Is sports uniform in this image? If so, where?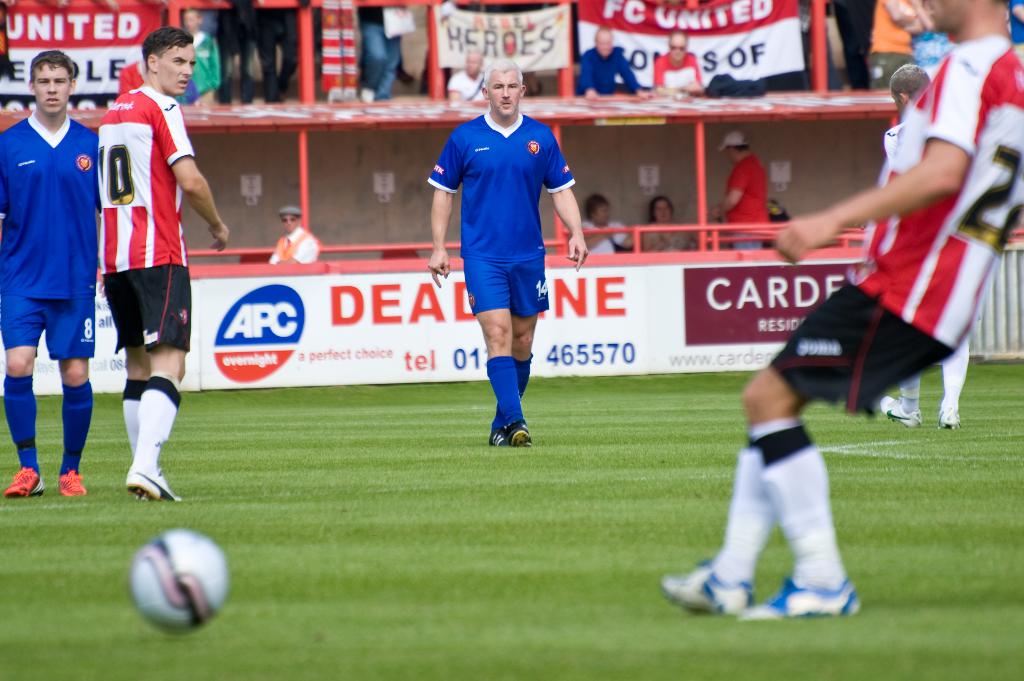
Yes, at left=662, top=33, right=1023, bottom=617.
